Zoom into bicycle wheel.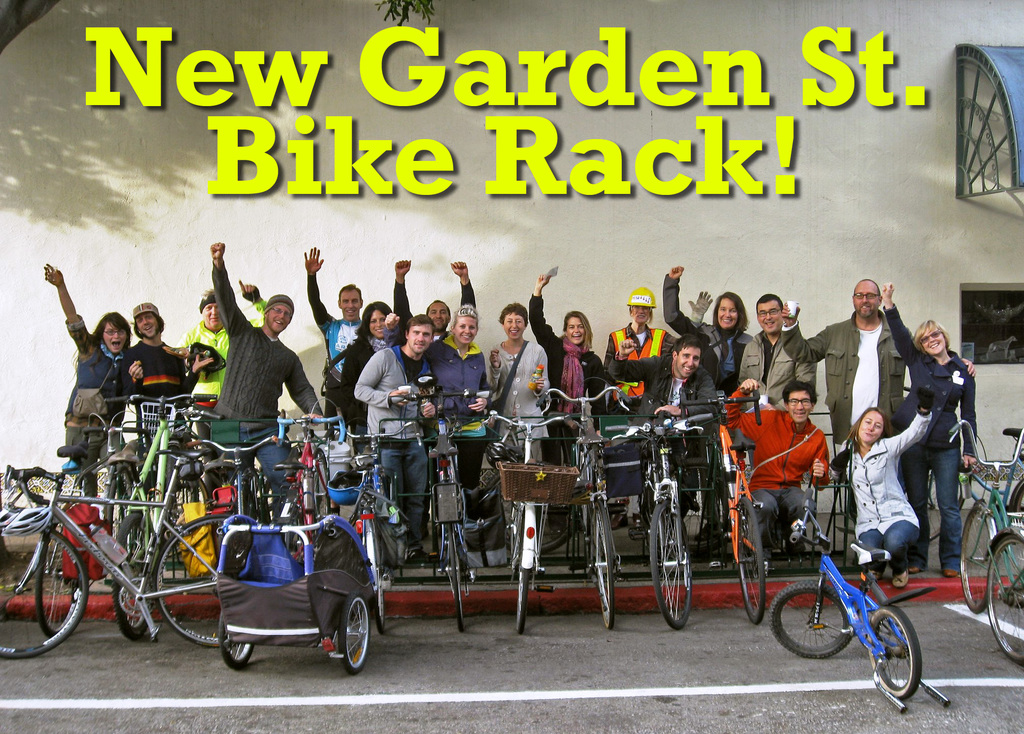
Zoom target: box=[153, 516, 236, 651].
